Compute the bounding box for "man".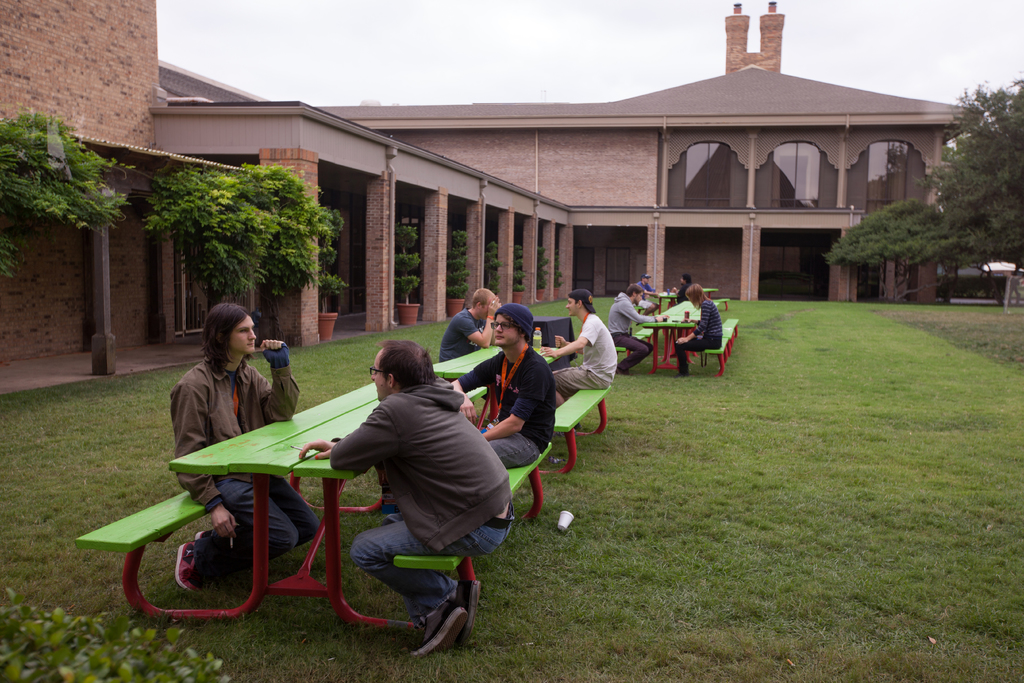
[left=166, top=306, right=323, bottom=594].
